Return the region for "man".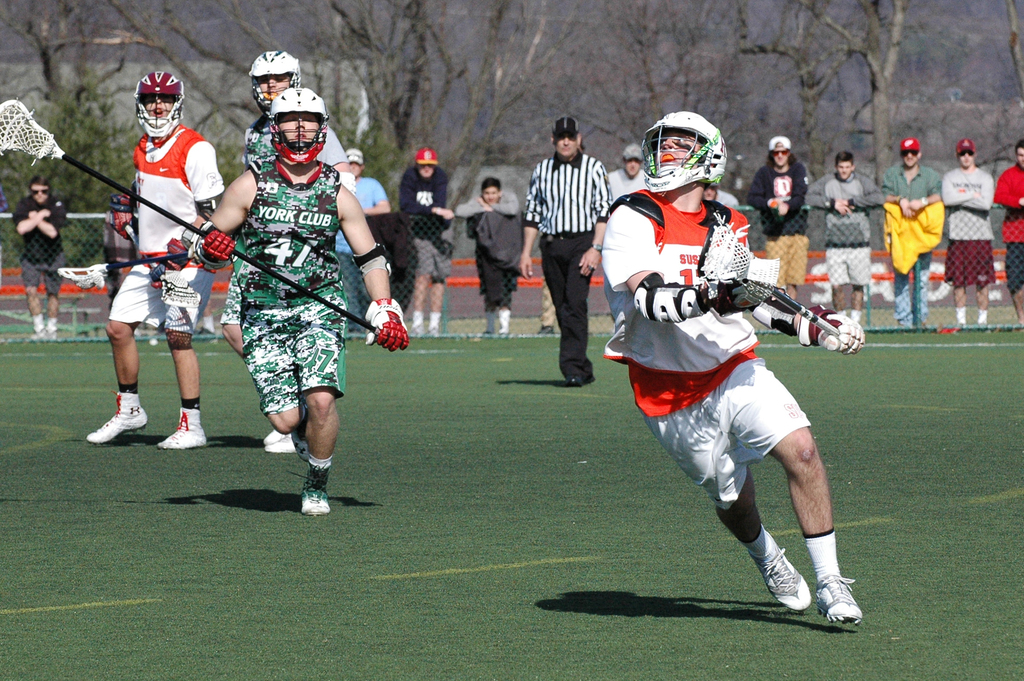
x1=605, y1=141, x2=648, y2=198.
